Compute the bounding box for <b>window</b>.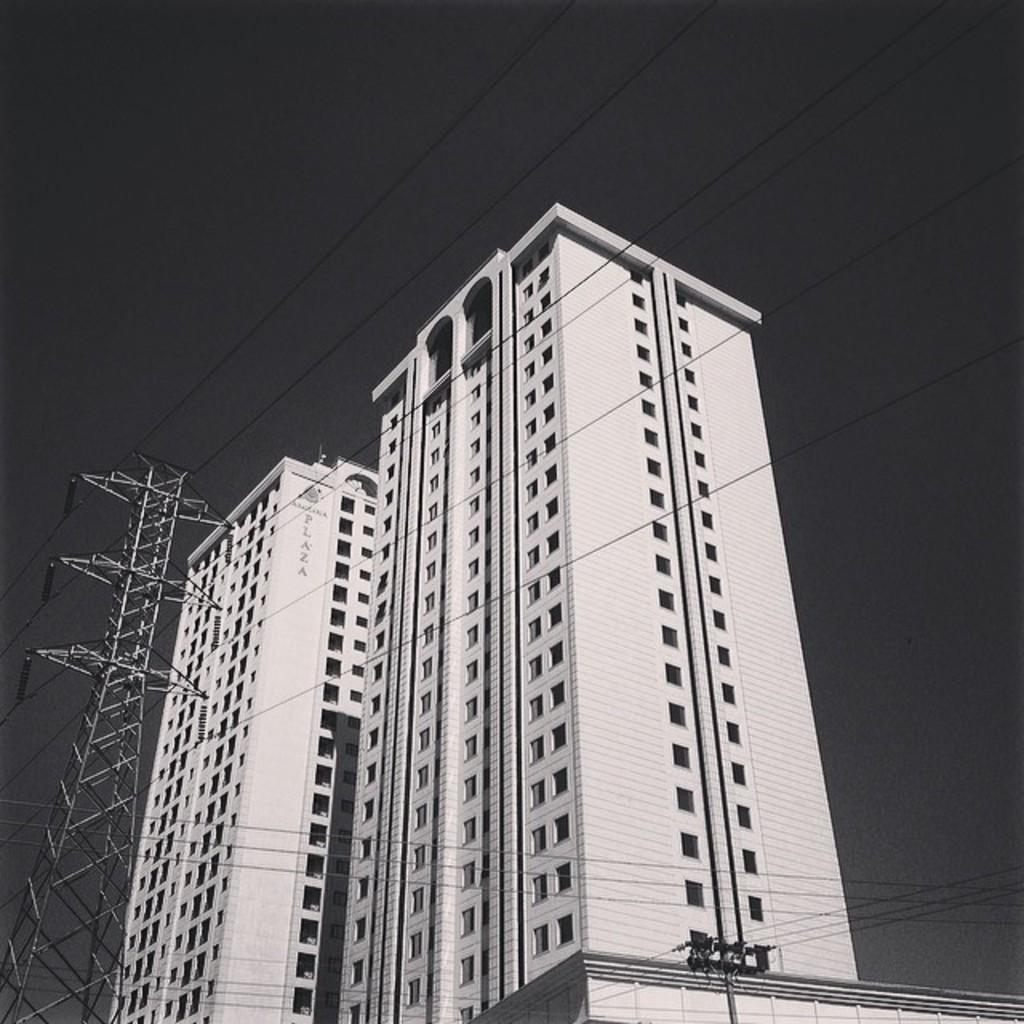
<region>723, 682, 734, 702</region>.
